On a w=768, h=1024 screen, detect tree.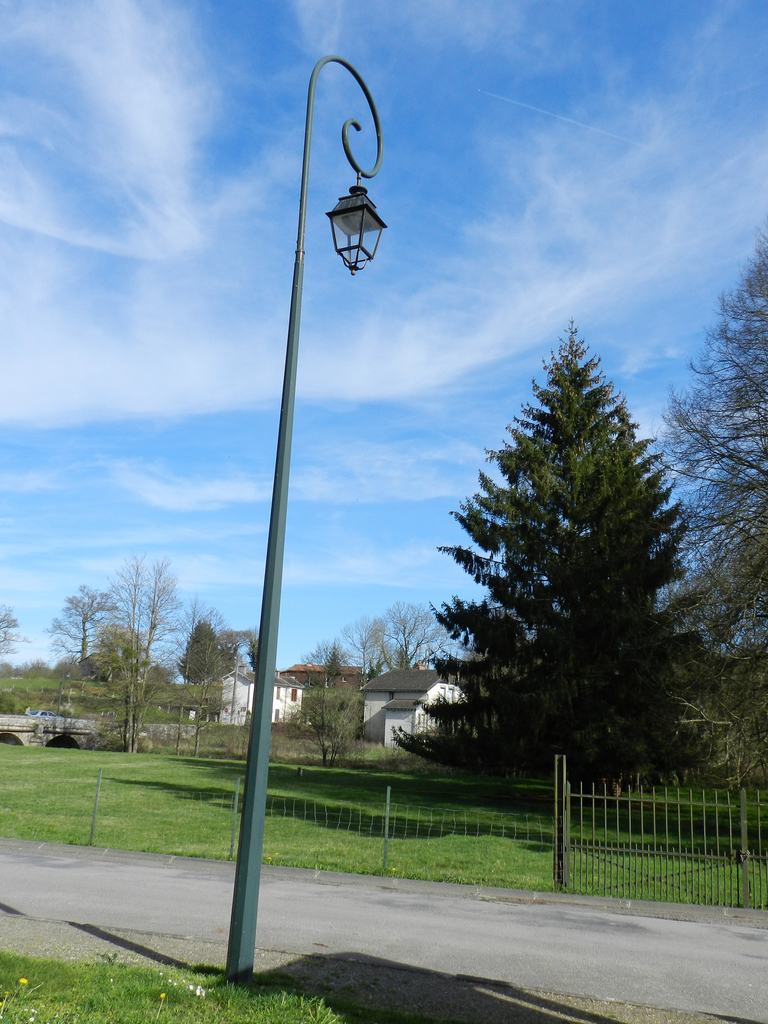
(388, 321, 695, 817).
